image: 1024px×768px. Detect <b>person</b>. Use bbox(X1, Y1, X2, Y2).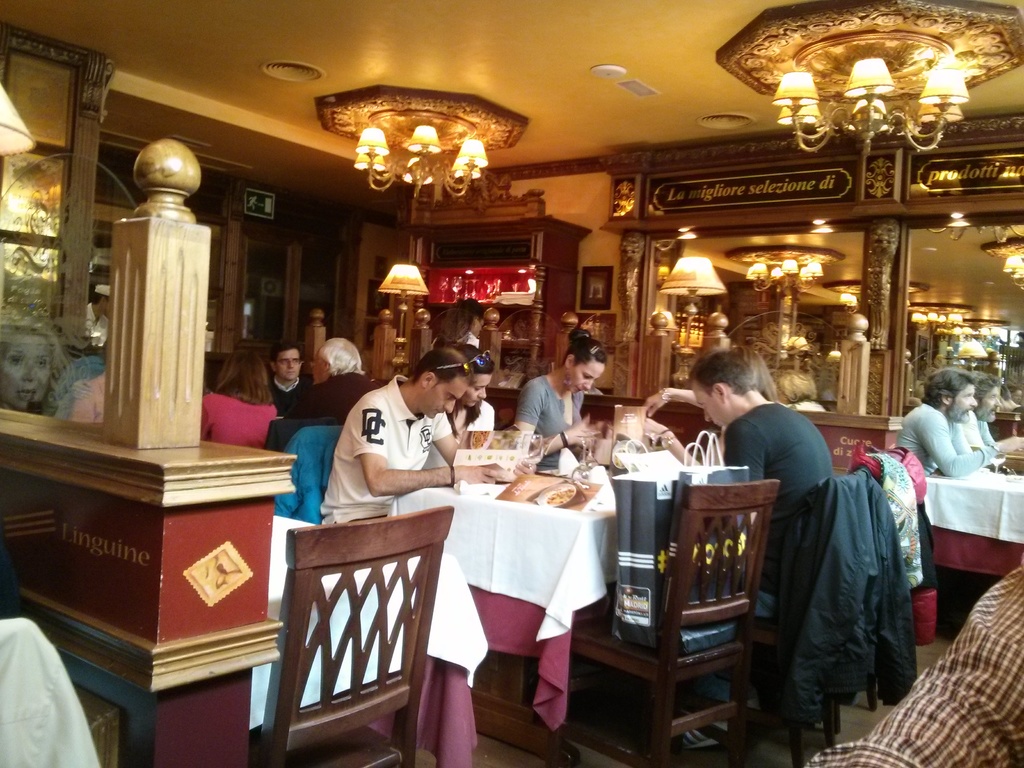
bbox(514, 328, 604, 469).
